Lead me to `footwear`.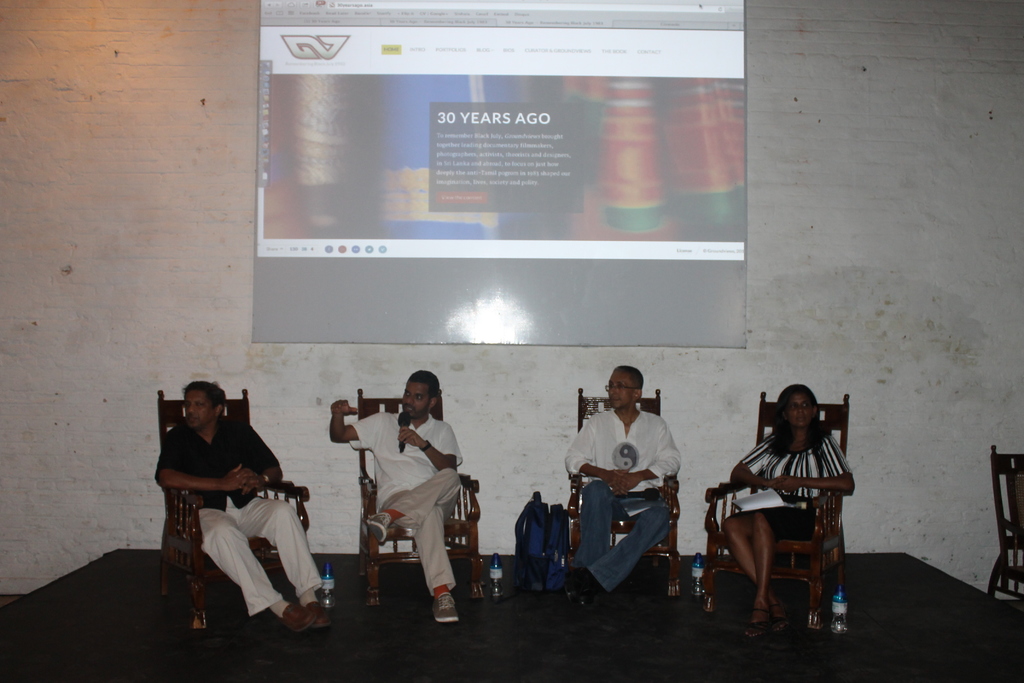
Lead to (308, 601, 335, 630).
